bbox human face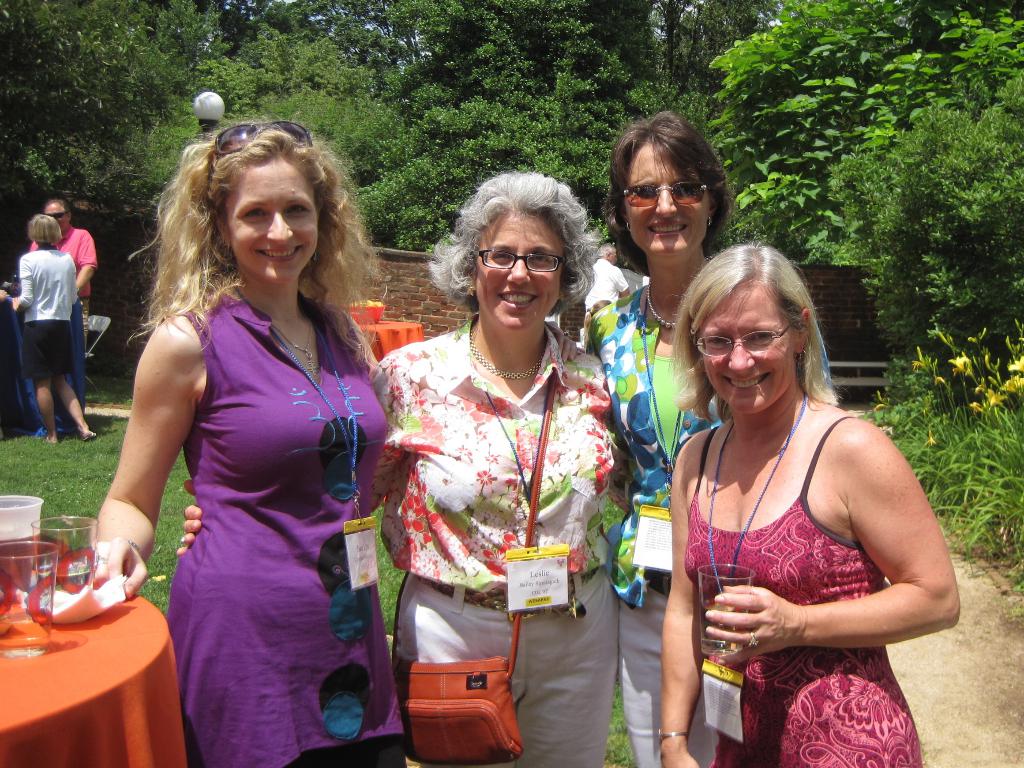
223/160/323/286
